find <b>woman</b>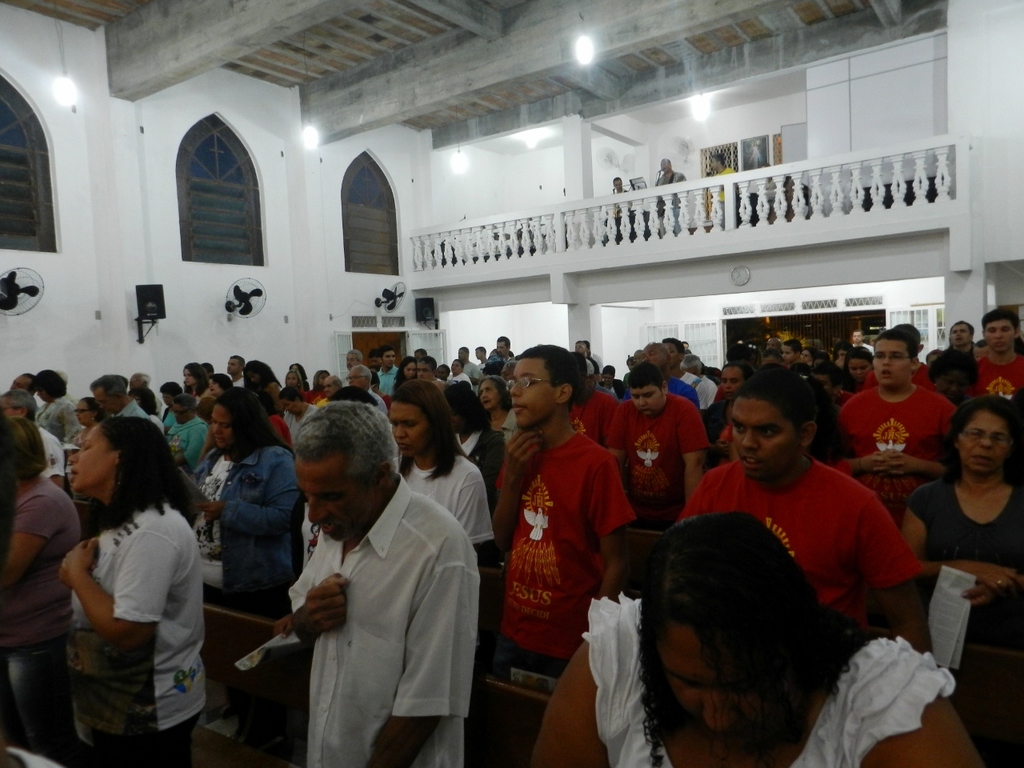
region(451, 385, 503, 498)
